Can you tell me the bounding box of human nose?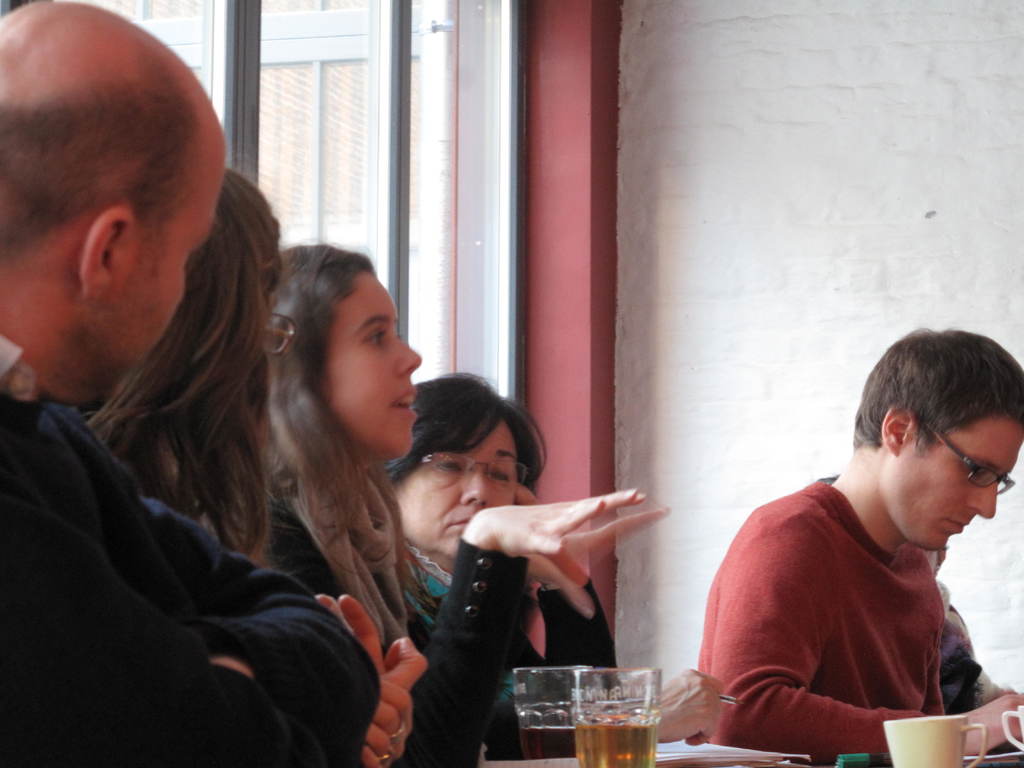
392,335,423,382.
